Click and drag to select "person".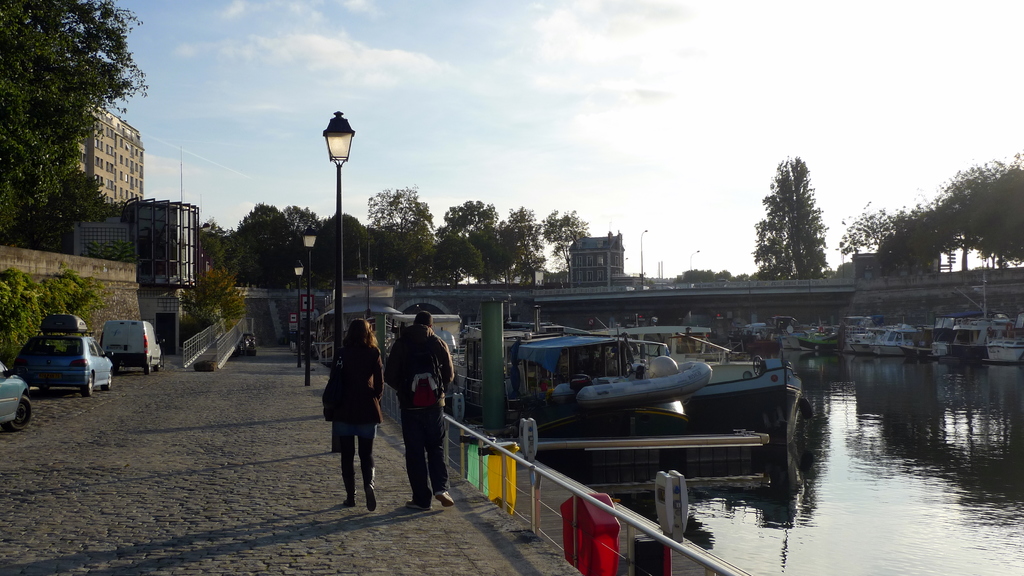
Selection: l=323, t=313, r=383, b=511.
